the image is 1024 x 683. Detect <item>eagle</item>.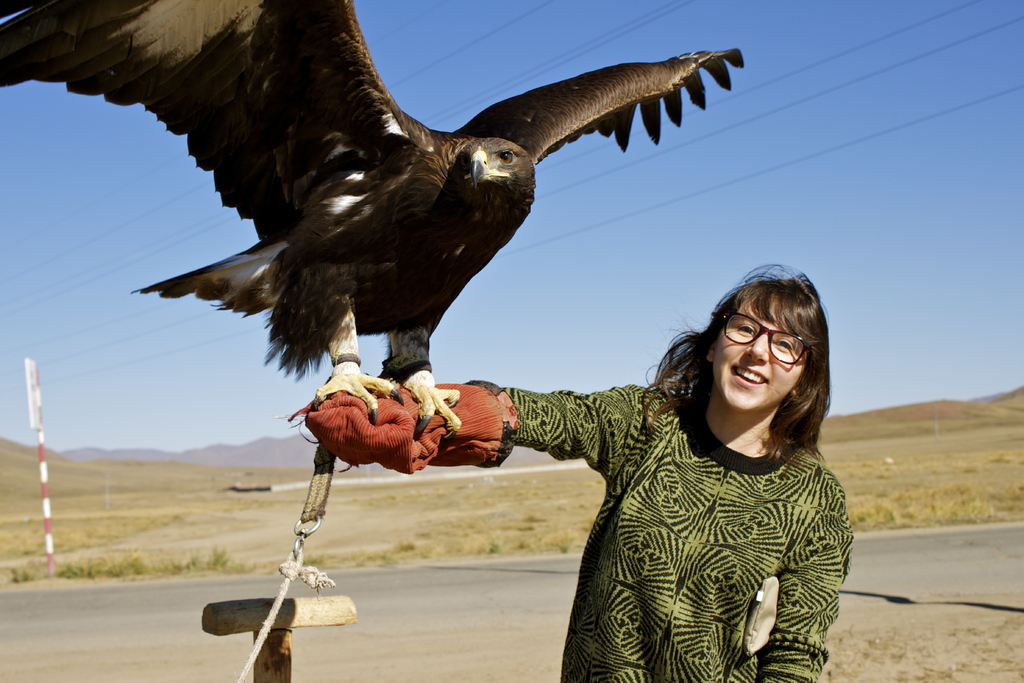
Detection: crop(0, 0, 748, 431).
